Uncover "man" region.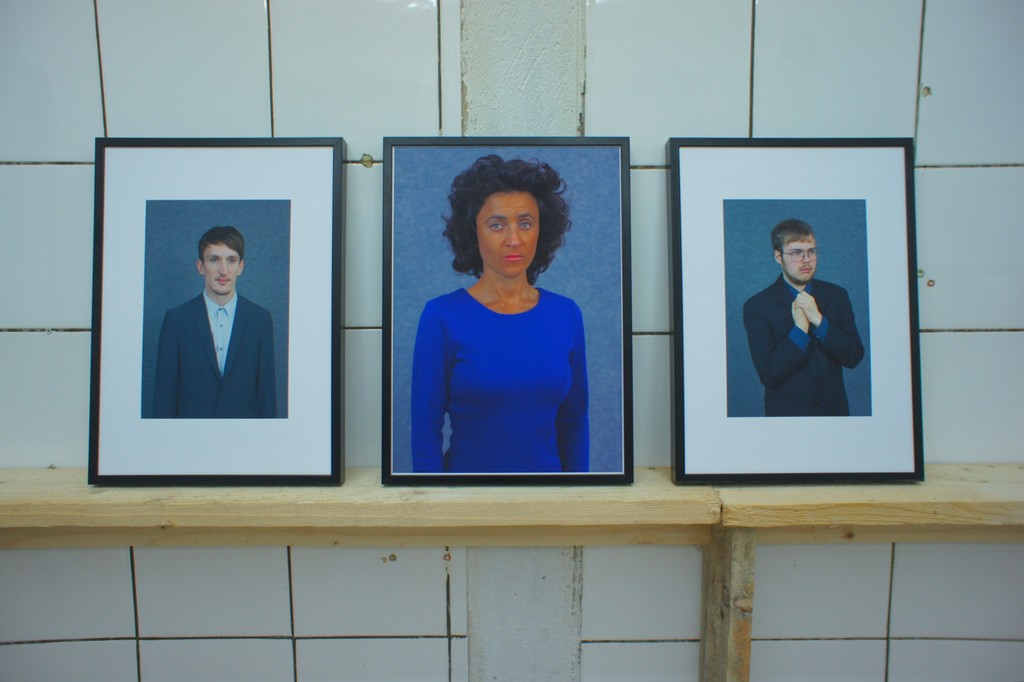
Uncovered: 147, 224, 282, 428.
